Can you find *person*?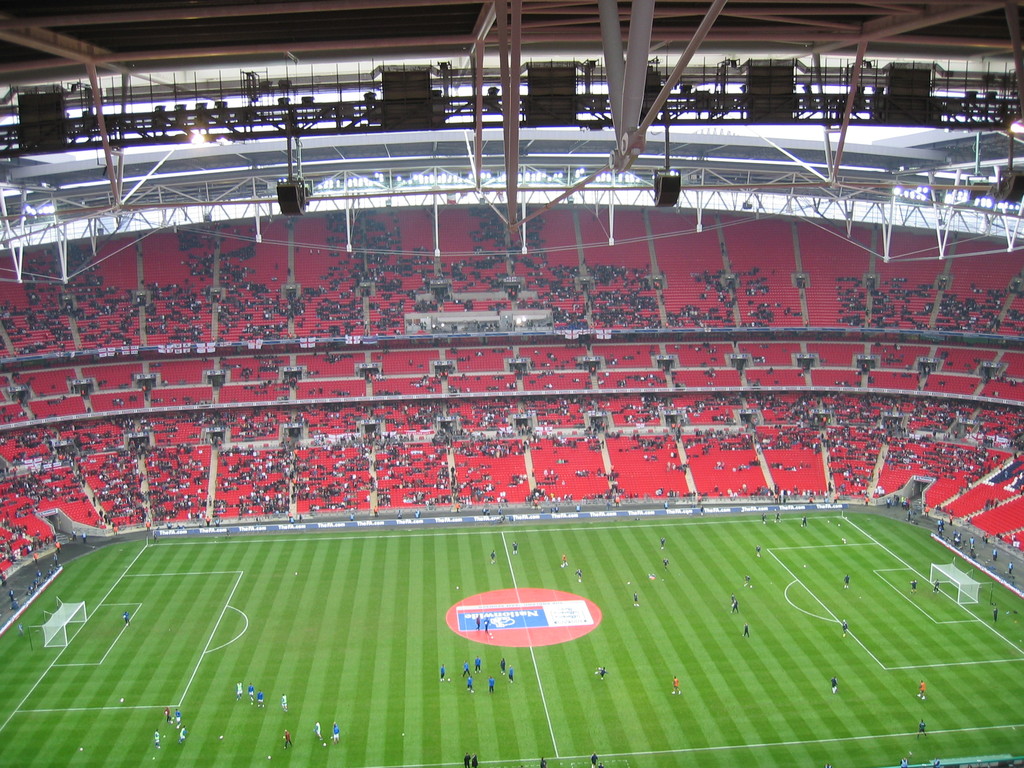
Yes, bounding box: 330/725/342/745.
